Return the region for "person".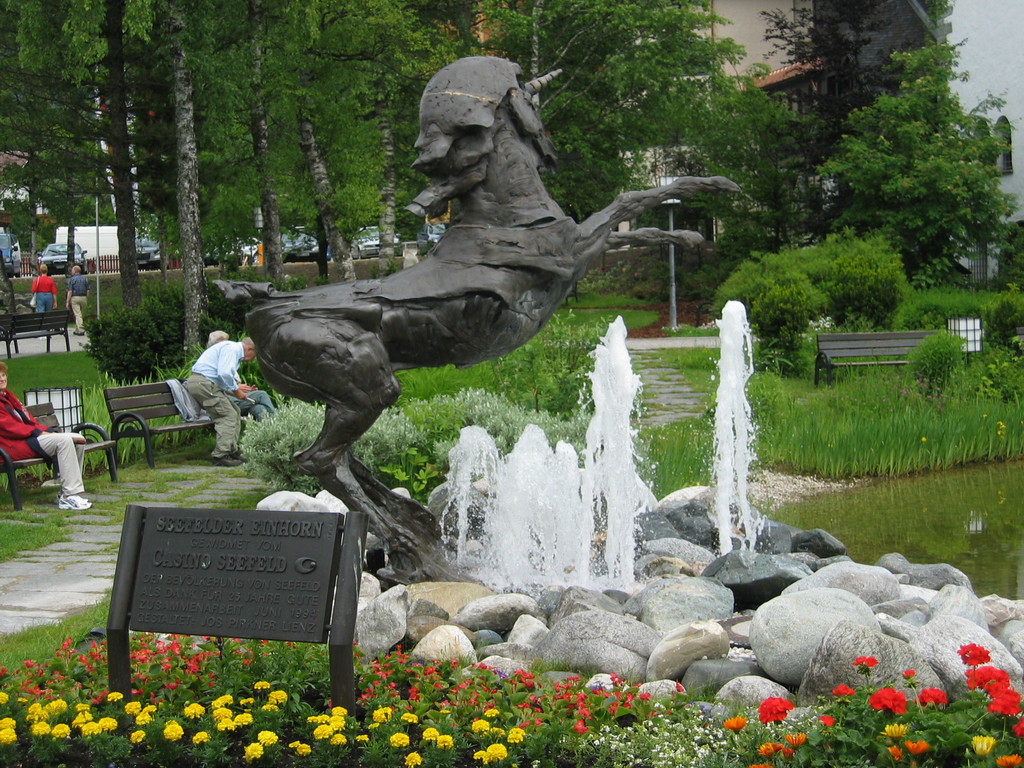
bbox=[0, 360, 95, 508].
